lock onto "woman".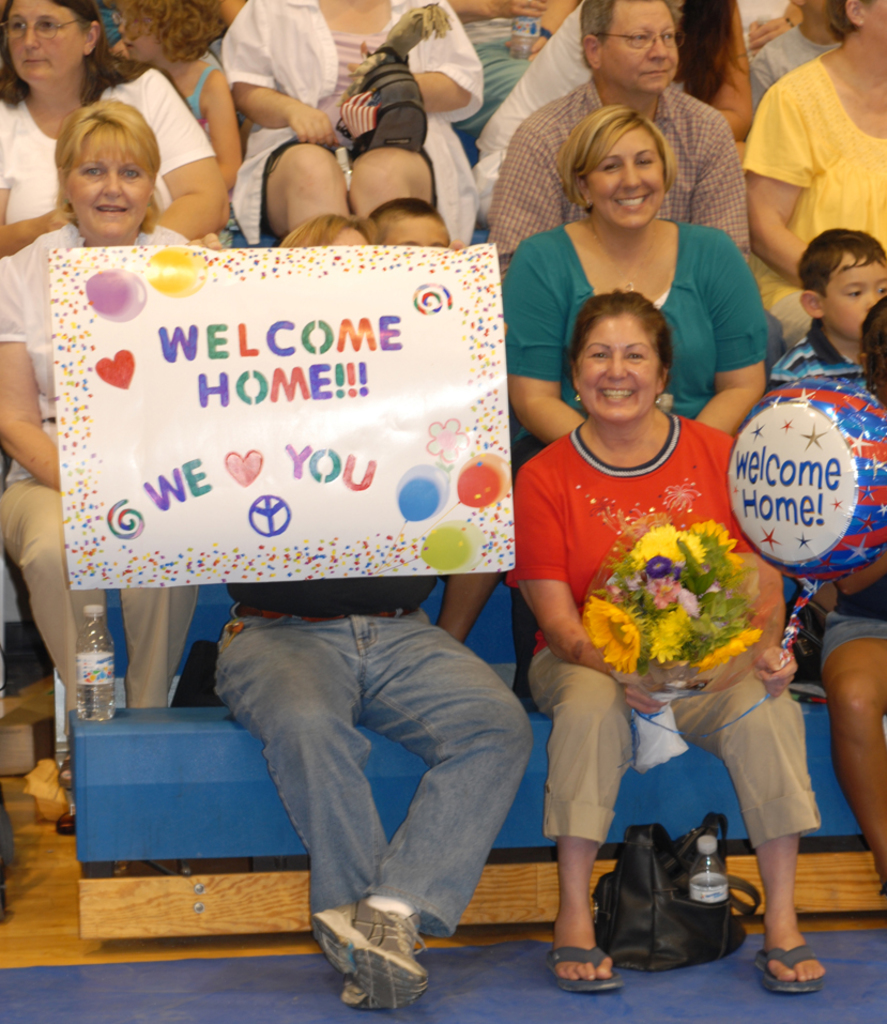
Locked: locate(515, 263, 816, 985).
